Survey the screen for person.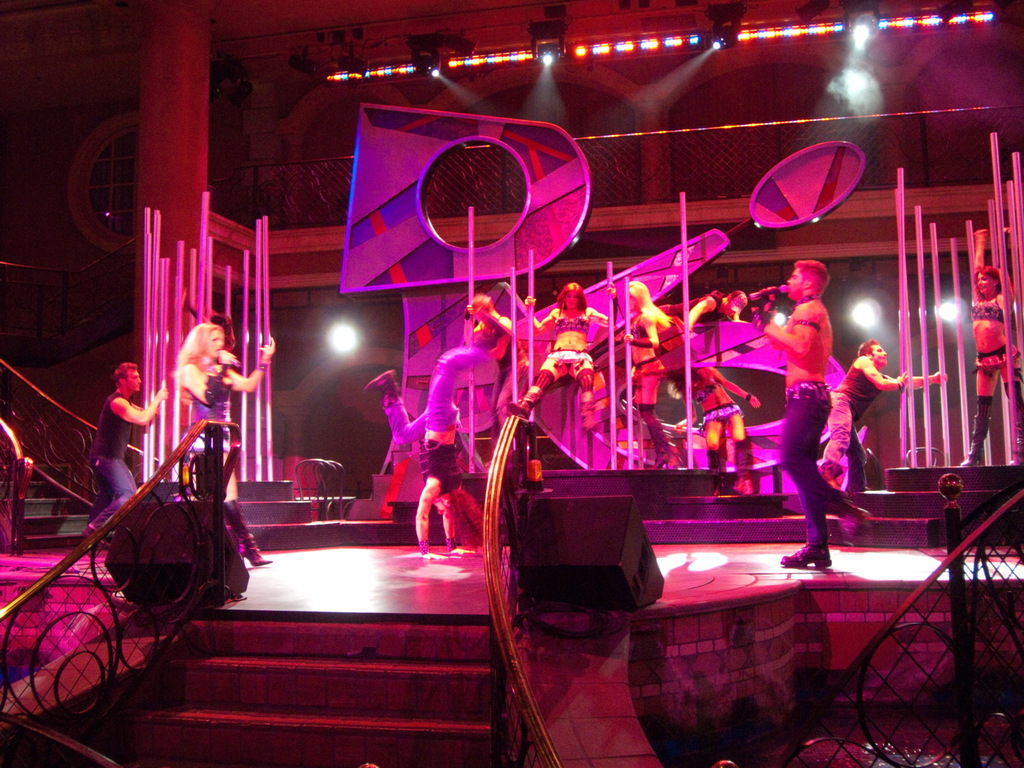
Survey found: (x1=366, y1=339, x2=499, y2=558).
